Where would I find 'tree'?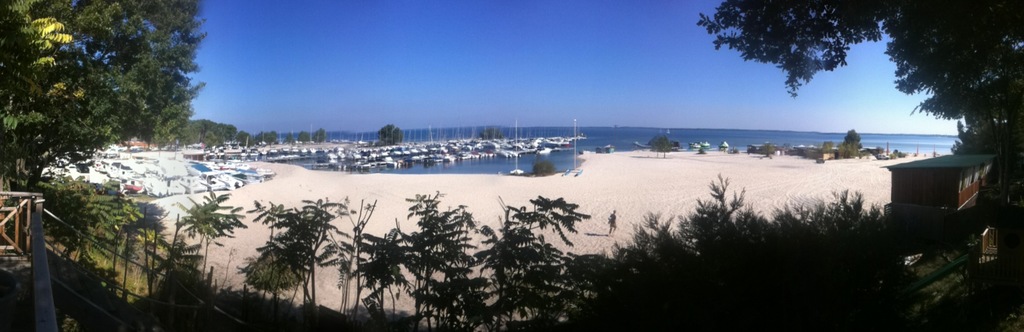
At (49,177,136,263).
